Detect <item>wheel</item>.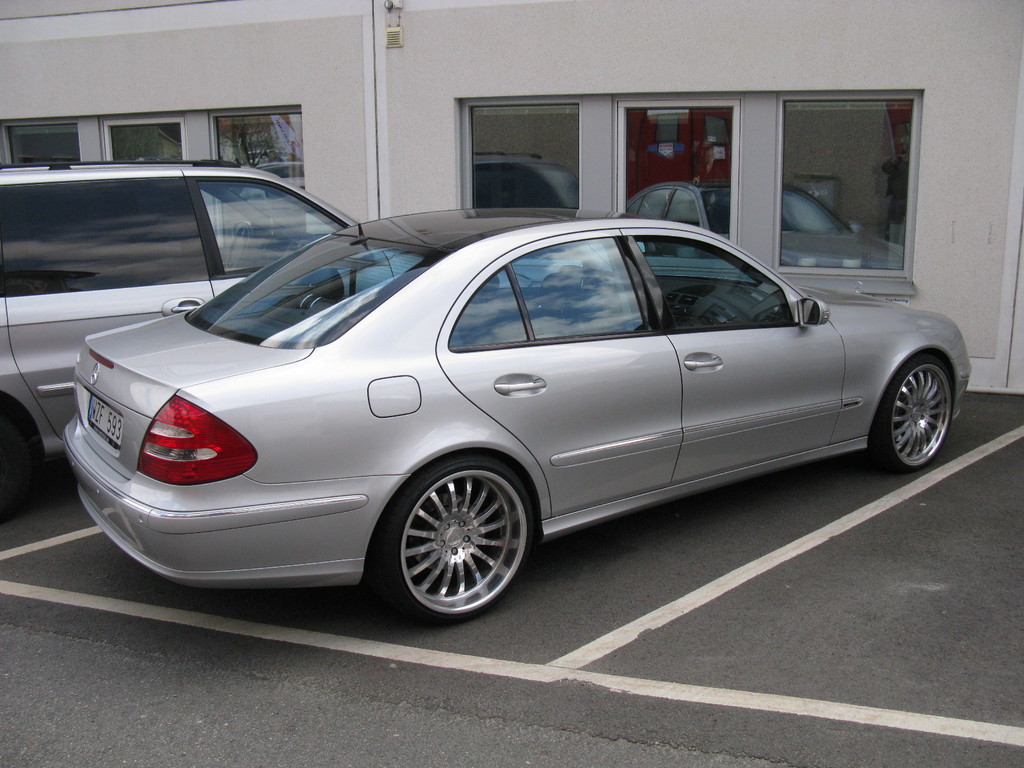
Detected at 0 410 32 519.
